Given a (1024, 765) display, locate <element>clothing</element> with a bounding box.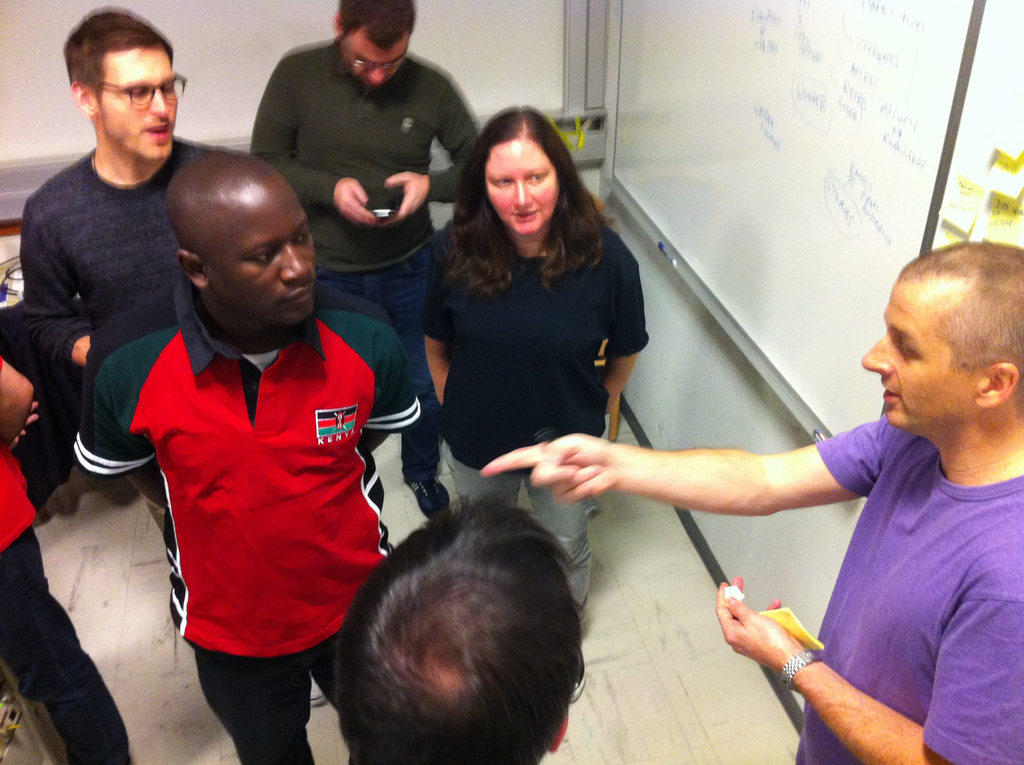
Located: {"left": 20, "top": 136, "right": 214, "bottom": 525}.
